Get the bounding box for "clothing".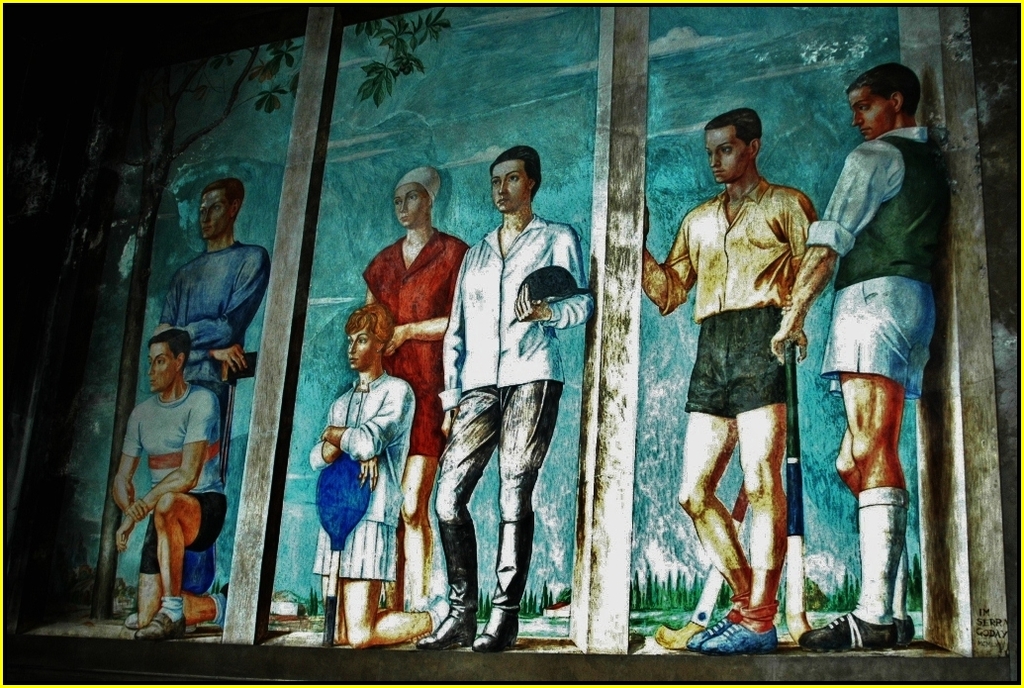
360,231,478,459.
